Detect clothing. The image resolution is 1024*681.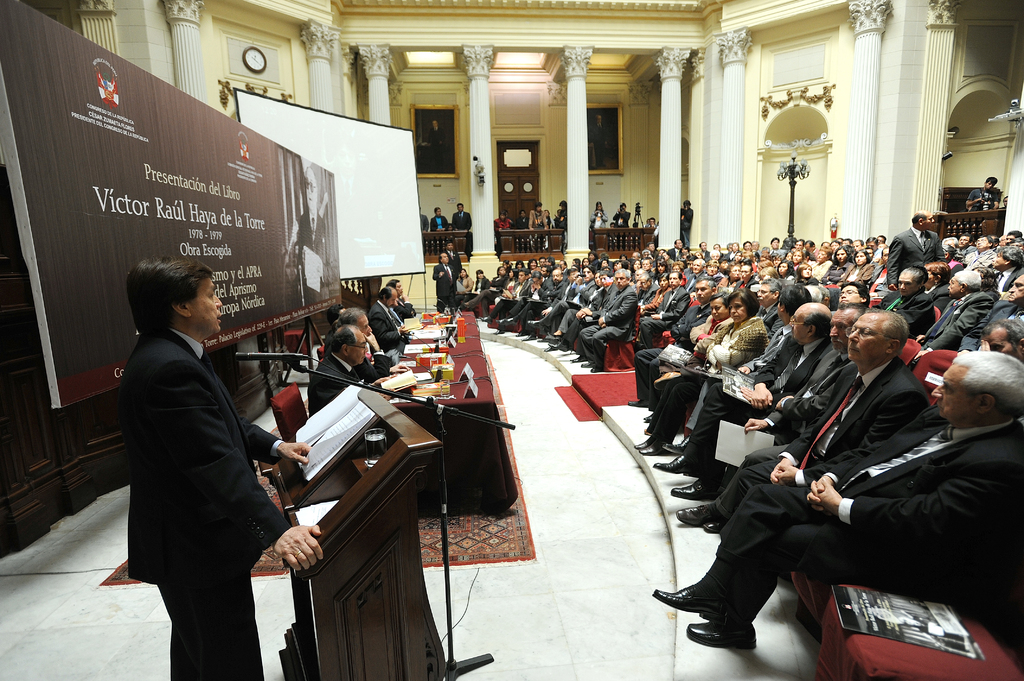
420, 212, 433, 236.
